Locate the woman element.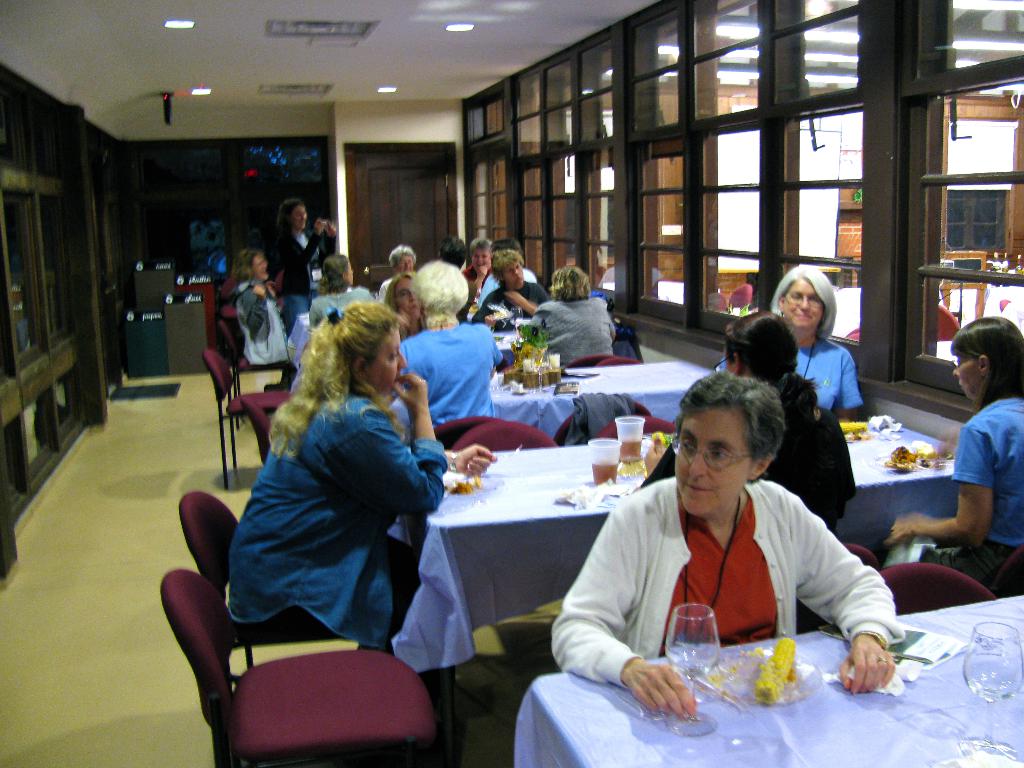
Element bbox: pyautogui.locateOnScreen(382, 268, 420, 339).
